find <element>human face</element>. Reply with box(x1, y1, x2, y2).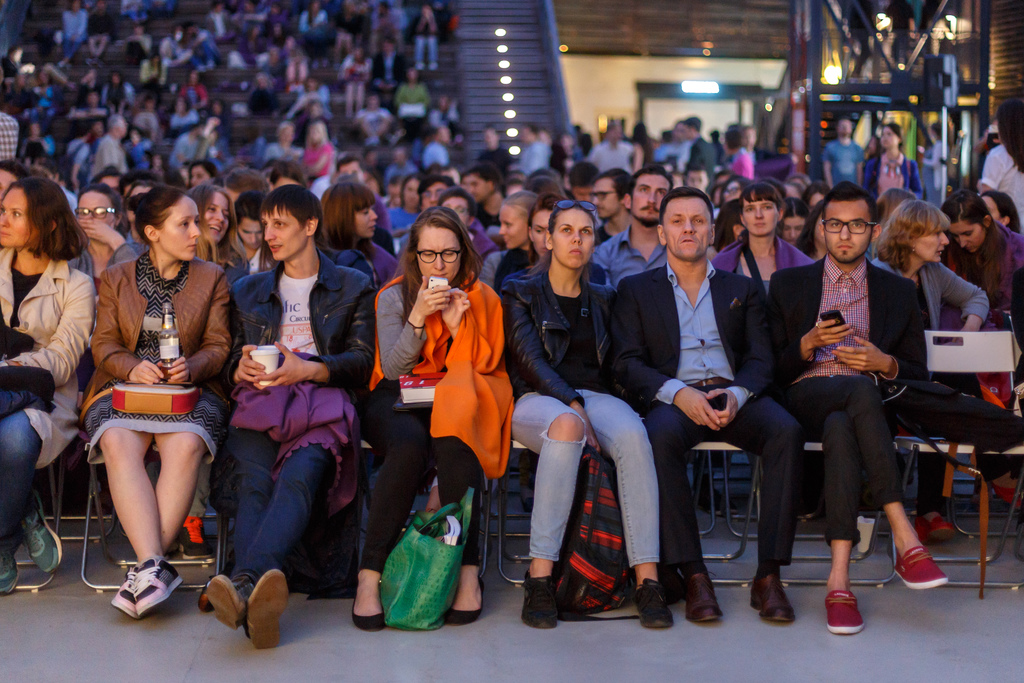
box(824, 200, 874, 263).
